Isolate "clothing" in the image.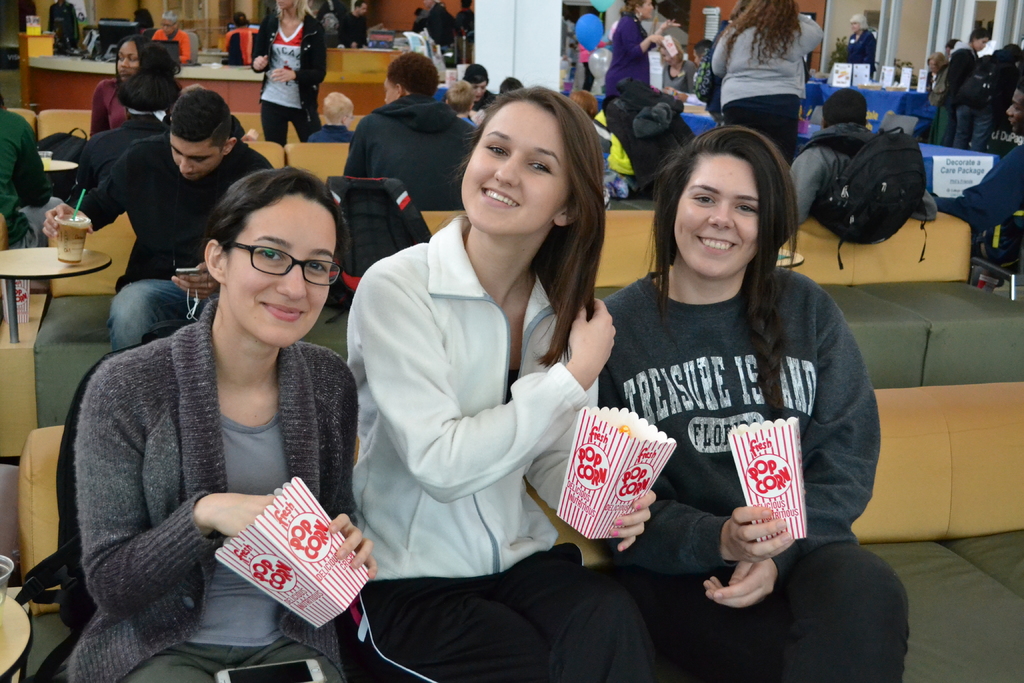
Isolated region: 466/85/486/105.
